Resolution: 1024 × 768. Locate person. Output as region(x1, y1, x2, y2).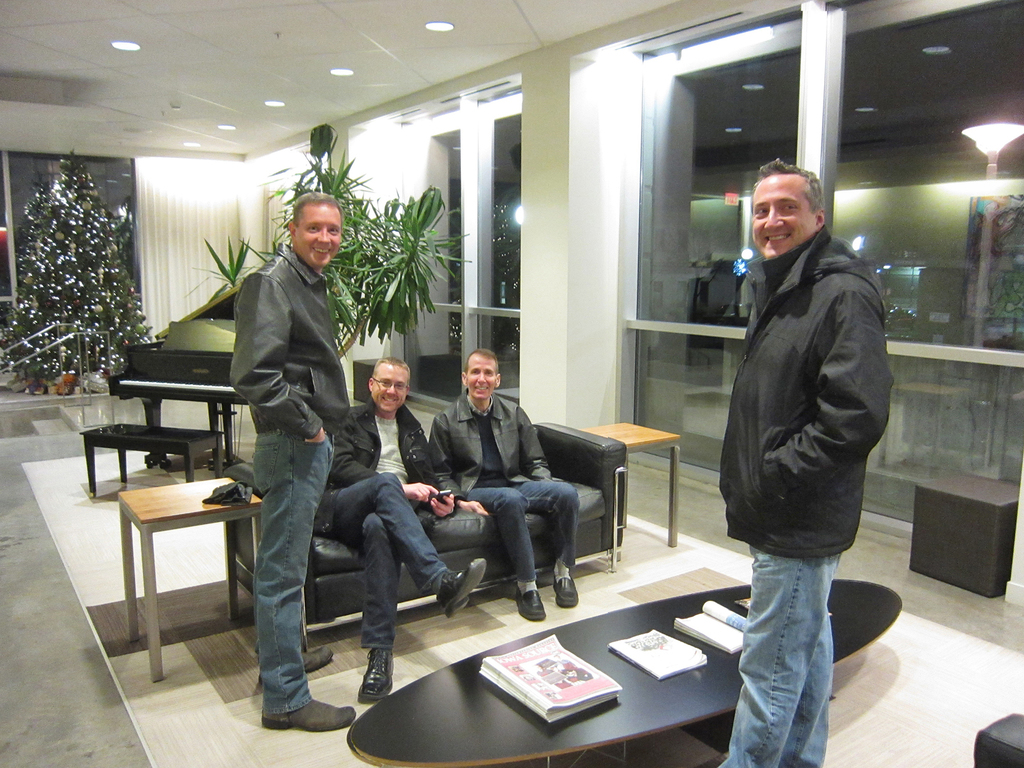
region(427, 348, 579, 620).
